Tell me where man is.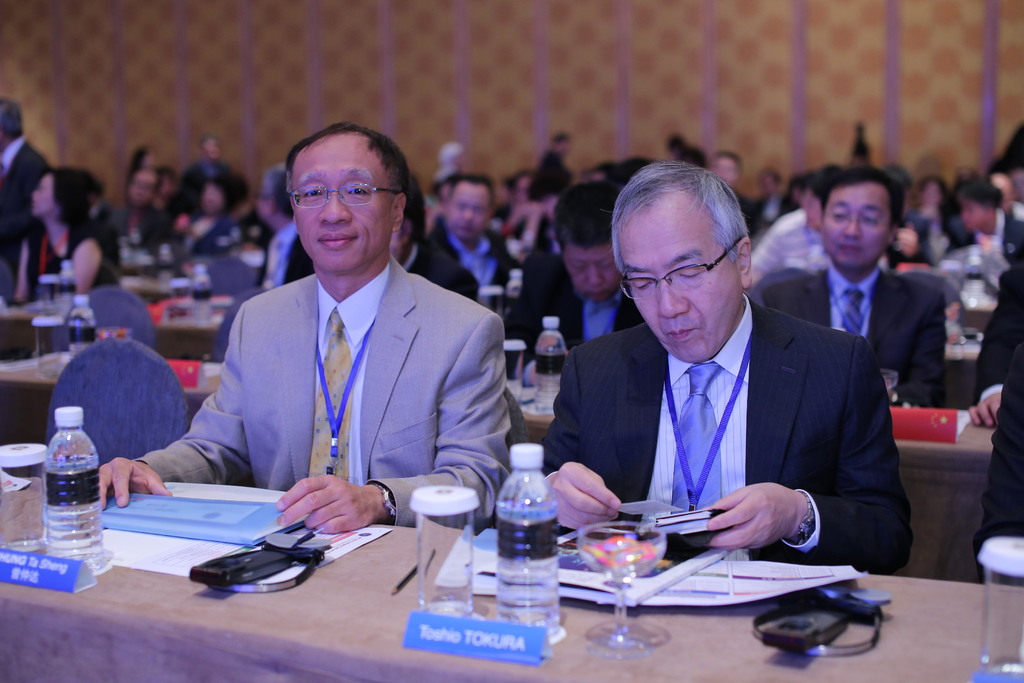
man is at crop(0, 94, 49, 268).
